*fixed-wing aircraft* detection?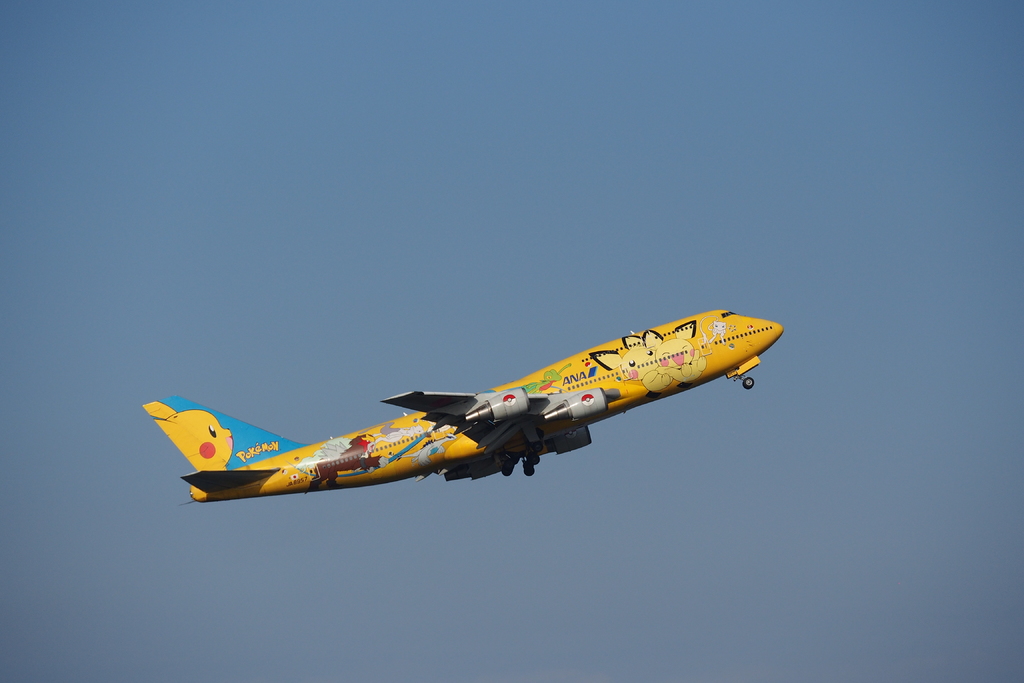
Rect(139, 306, 785, 504)
